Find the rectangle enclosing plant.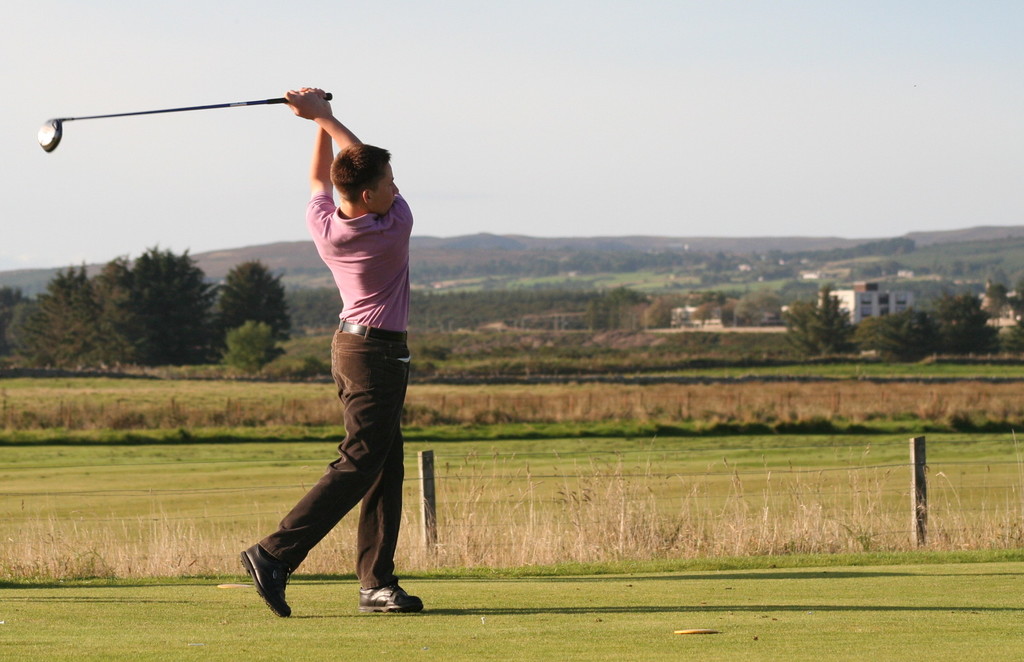
x1=0, y1=421, x2=1023, y2=577.
